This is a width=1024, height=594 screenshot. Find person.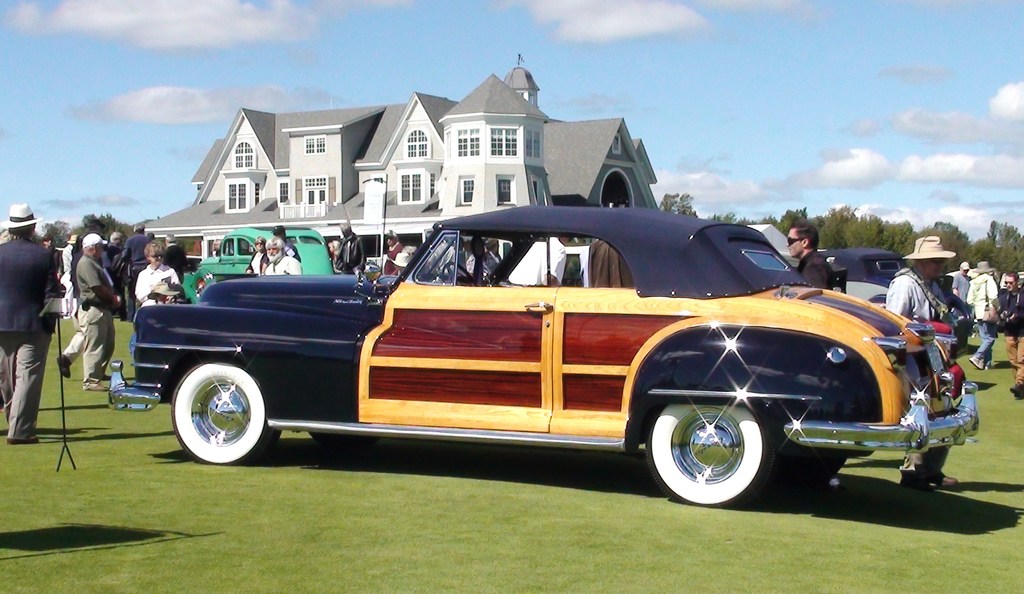
Bounding box: [x1=967, y1=261, x2=1002, y2=368].
